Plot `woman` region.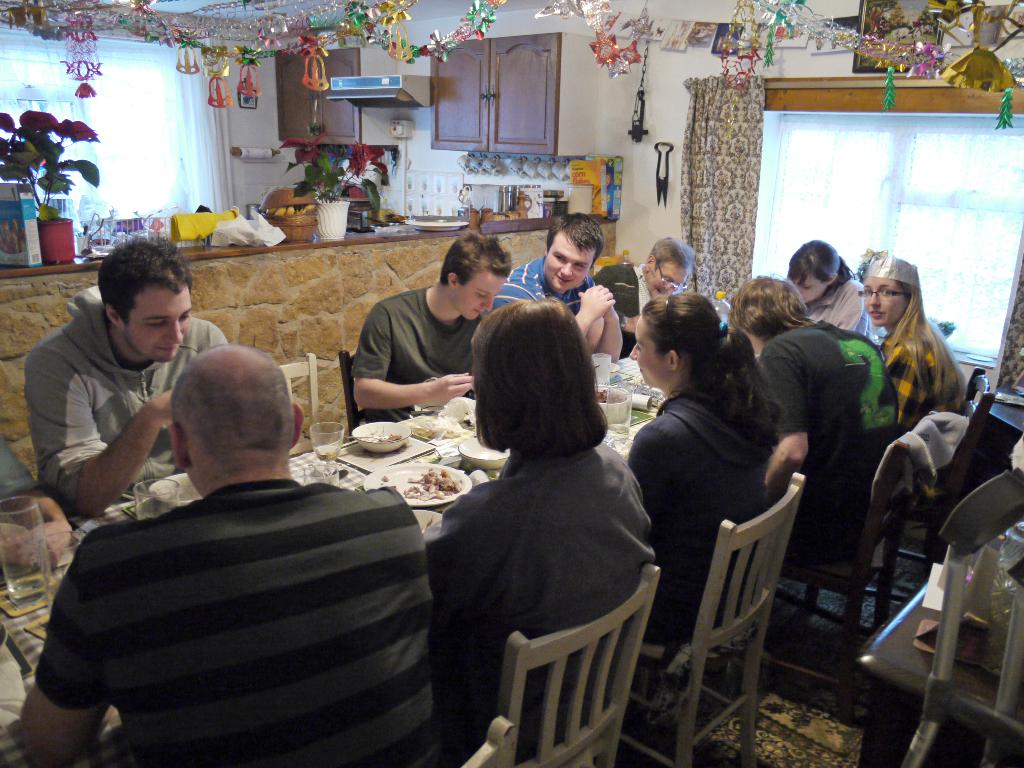
Plotted at Rect(420, 291, 657, 767).
